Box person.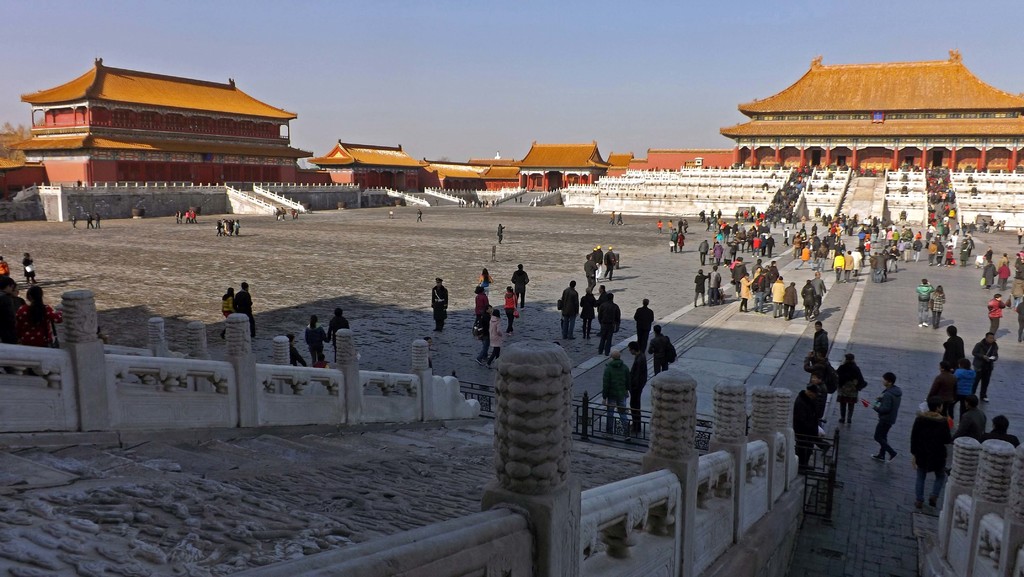
box=[289, 207, 292, 222].
